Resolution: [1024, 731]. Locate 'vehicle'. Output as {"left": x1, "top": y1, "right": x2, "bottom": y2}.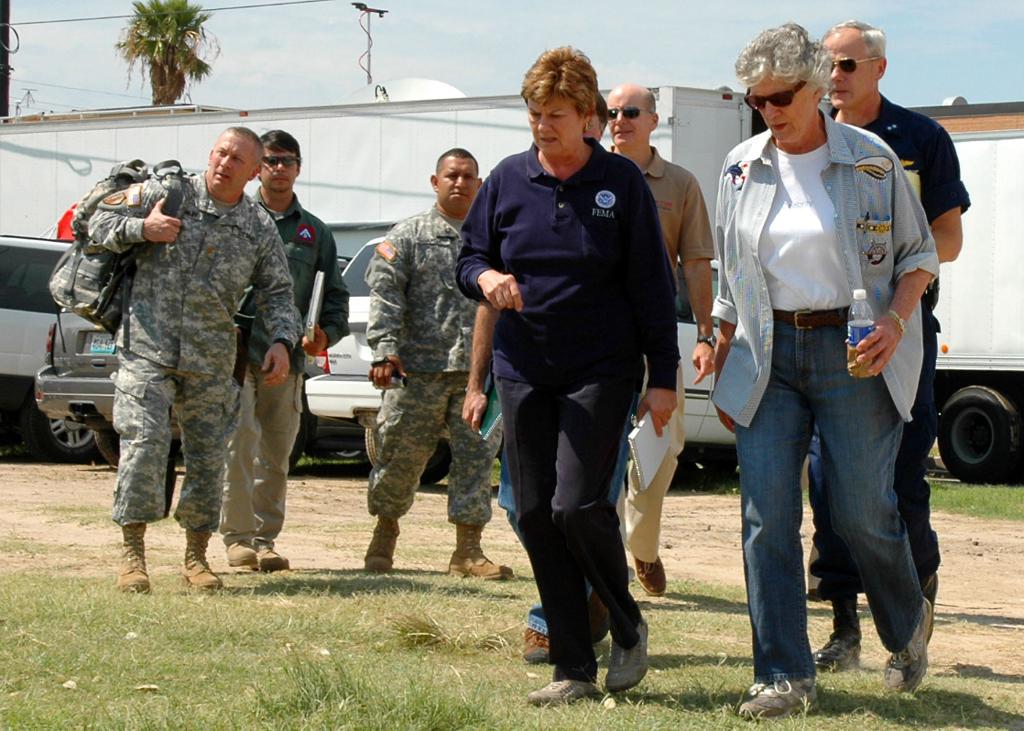
{"left": 309, "top": 239, "right": 735, "bottom": 490}.
